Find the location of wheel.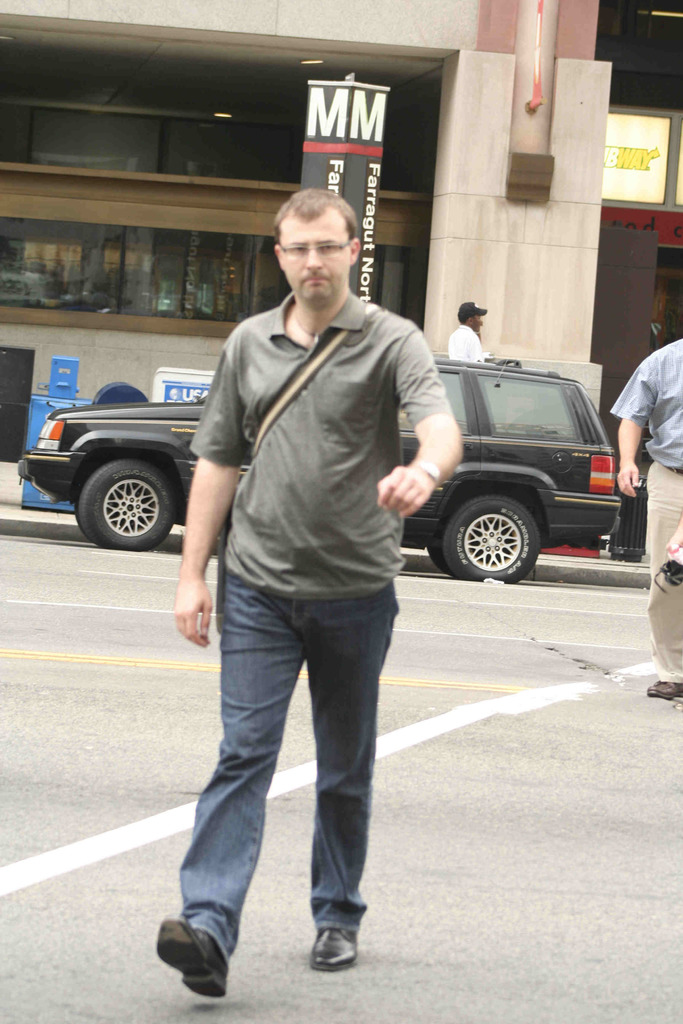
Location: 449, 487, 558, 572.
